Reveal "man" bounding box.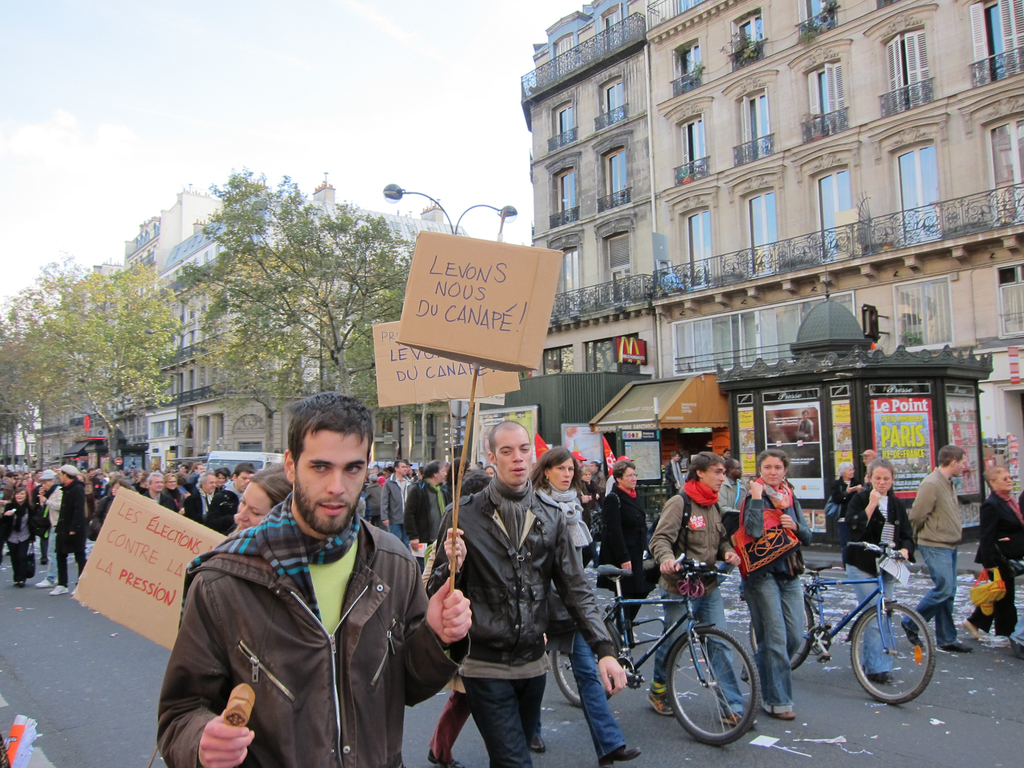
Revealed: BBox(154, 381, 478, 767).
